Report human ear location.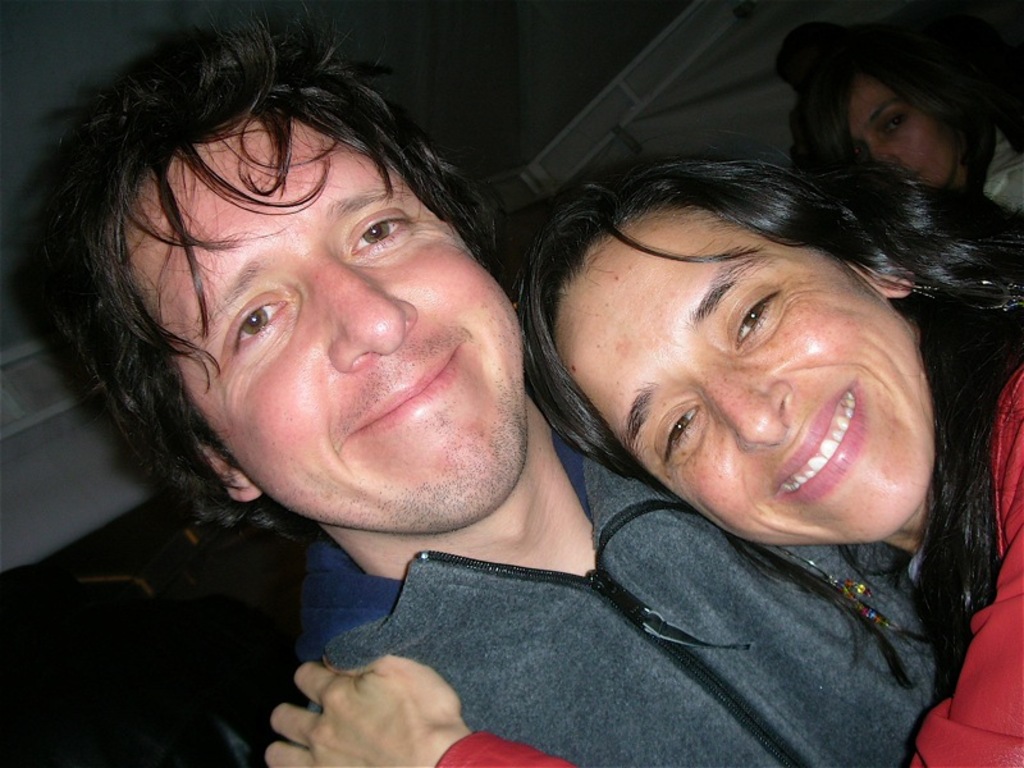
Report: x1=188 y1=430 x2=262 y2=504.
